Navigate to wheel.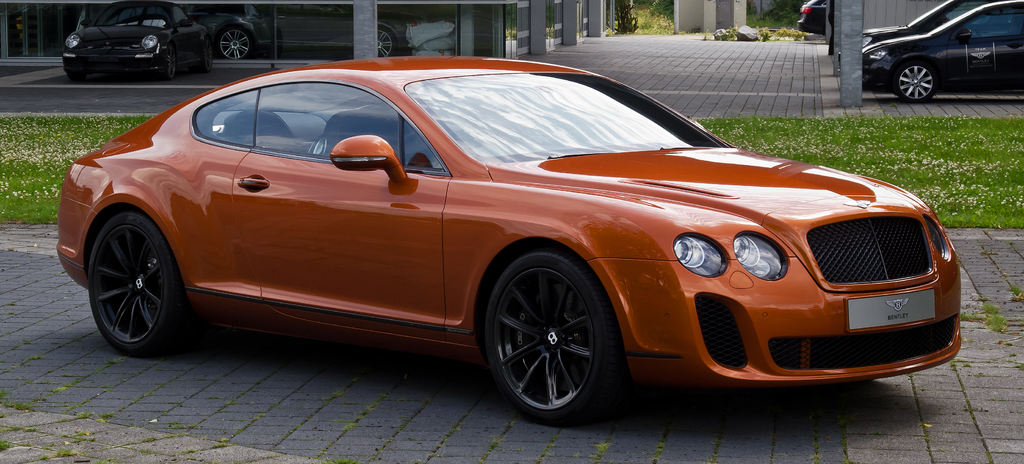
Navigation target: 216 27 257 61.
